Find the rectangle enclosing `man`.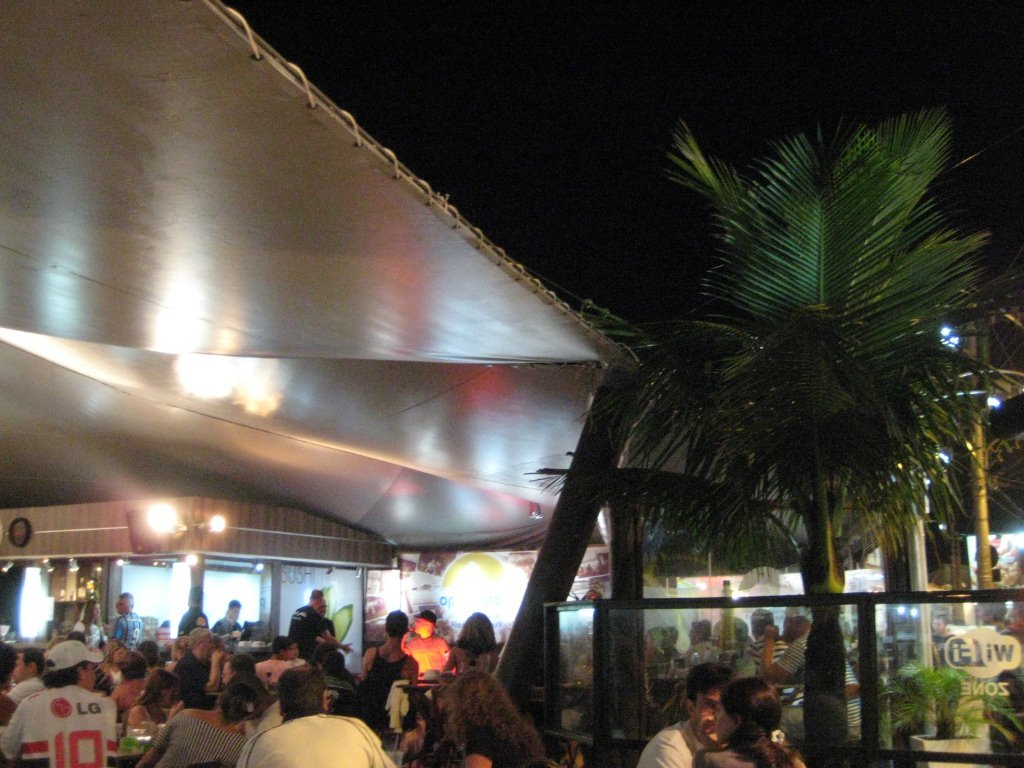
(x1=745, y1=610, x2=789, y2=672).
